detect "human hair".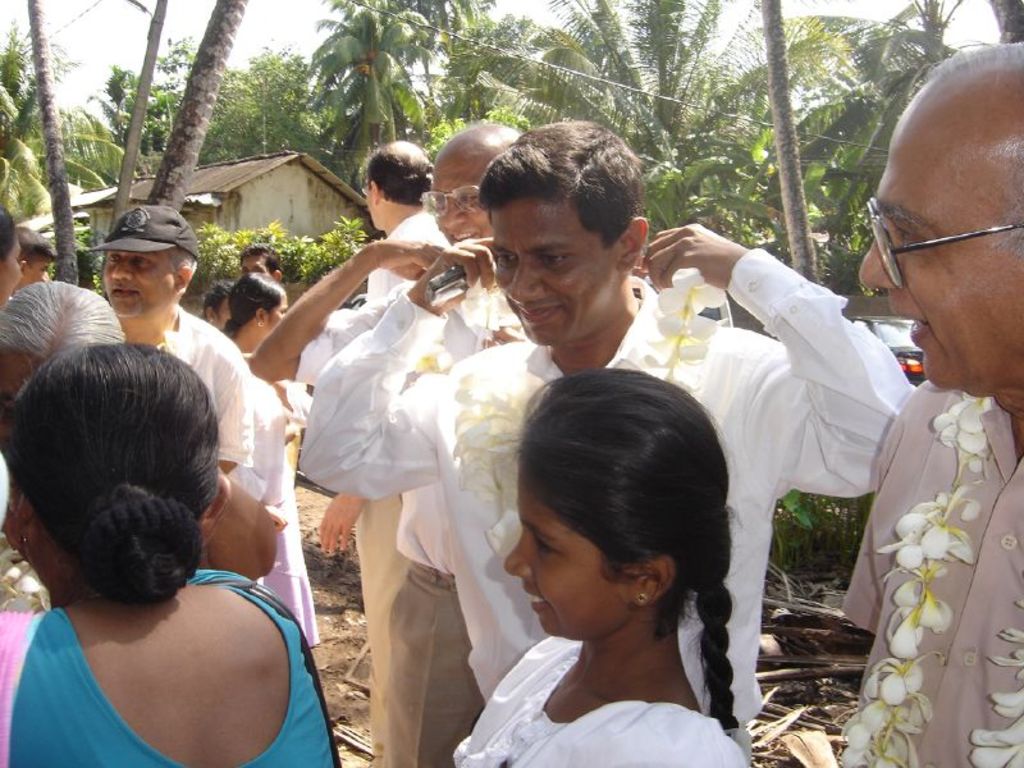
Detected at bbox=[3, 334, 224, 603].
